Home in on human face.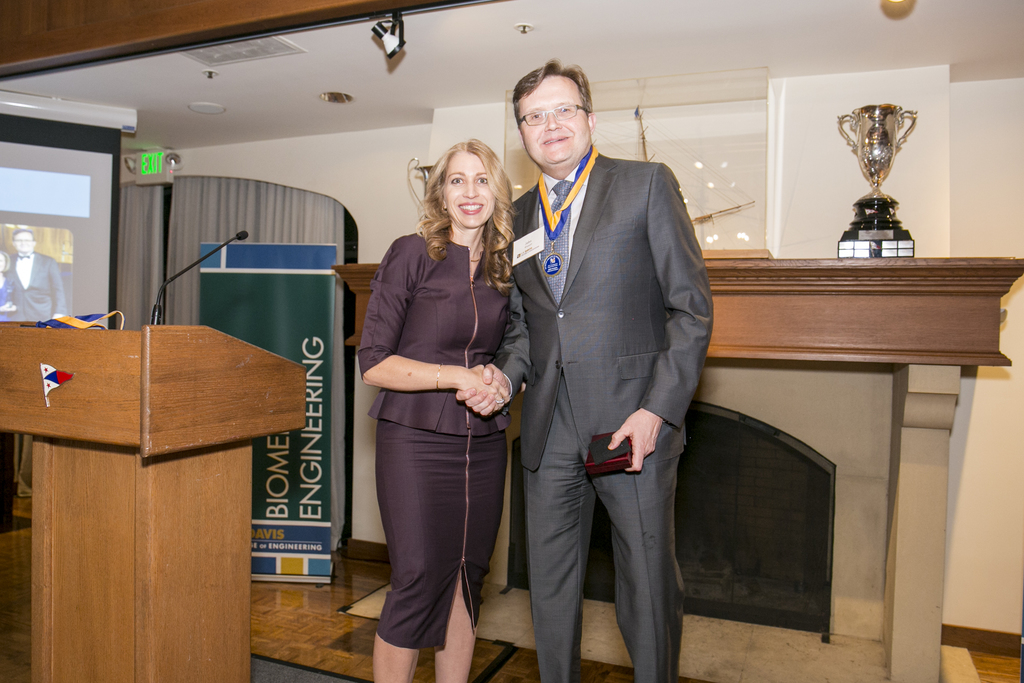
Homed in at rect(519, 75, 589, 168).
